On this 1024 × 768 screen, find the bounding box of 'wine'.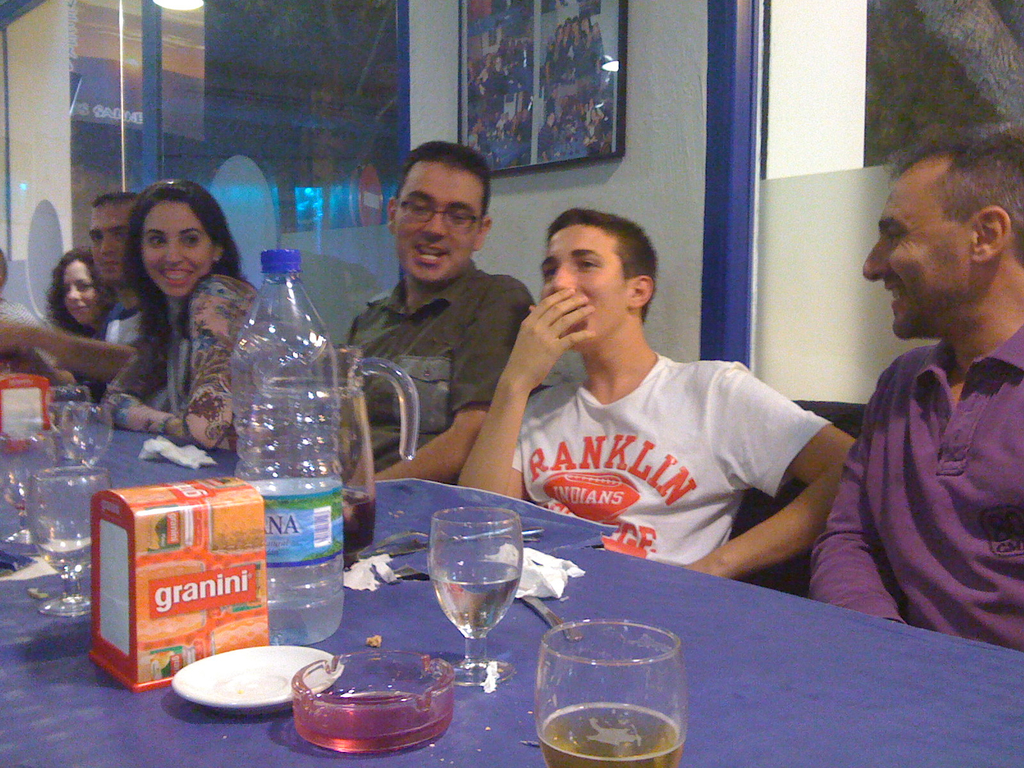
Bounding box: <bbox>513, 637, 685, 764</bbox>.
